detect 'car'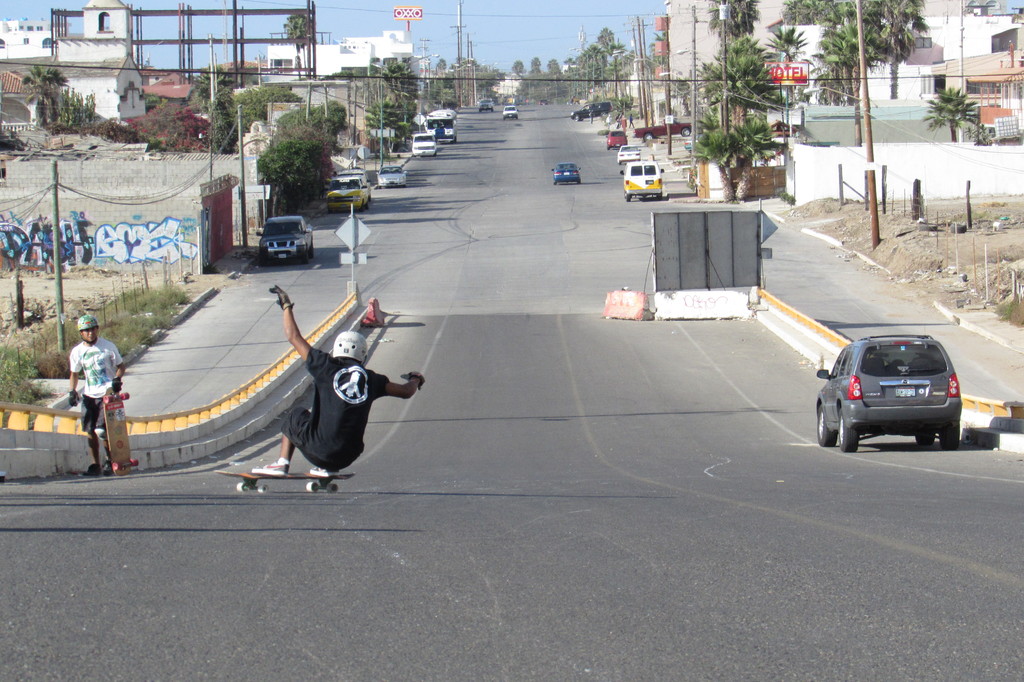
bbox(625, 163, 664, 202)
